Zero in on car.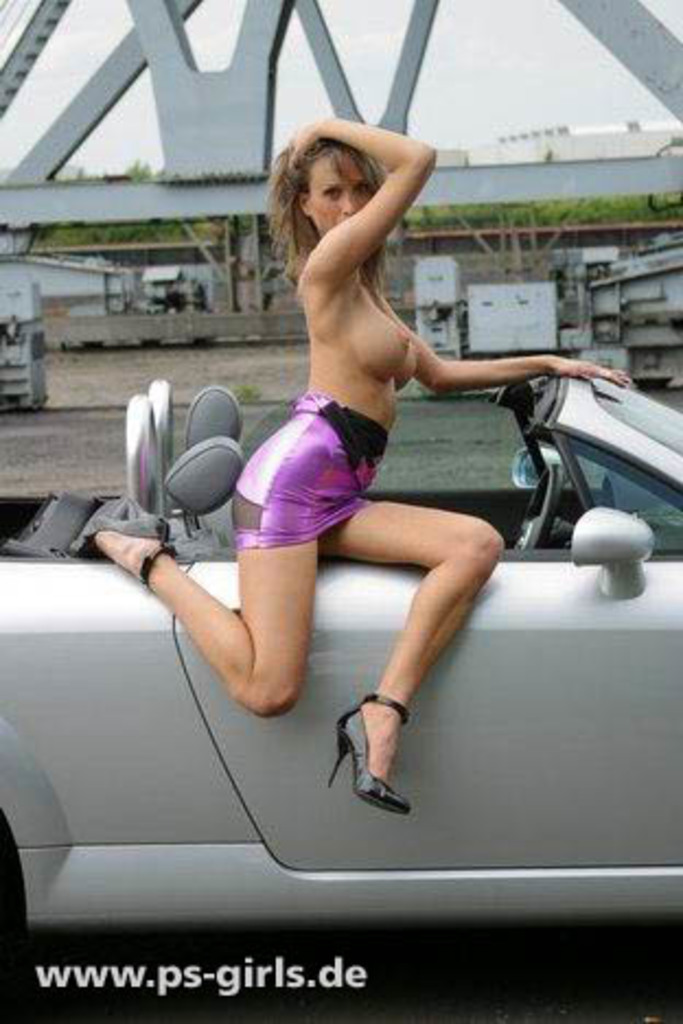
Zeroed in: locate(0, 357, 681, 1000).
